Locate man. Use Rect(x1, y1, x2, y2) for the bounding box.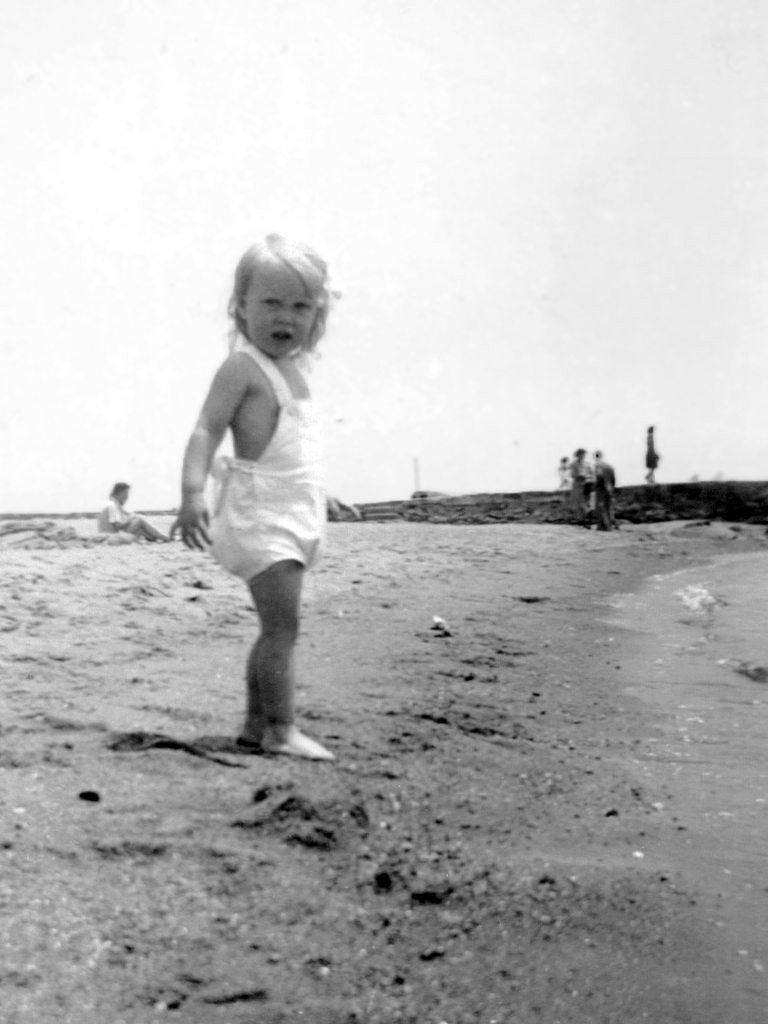
Rect(594, 441, 625, 525).
